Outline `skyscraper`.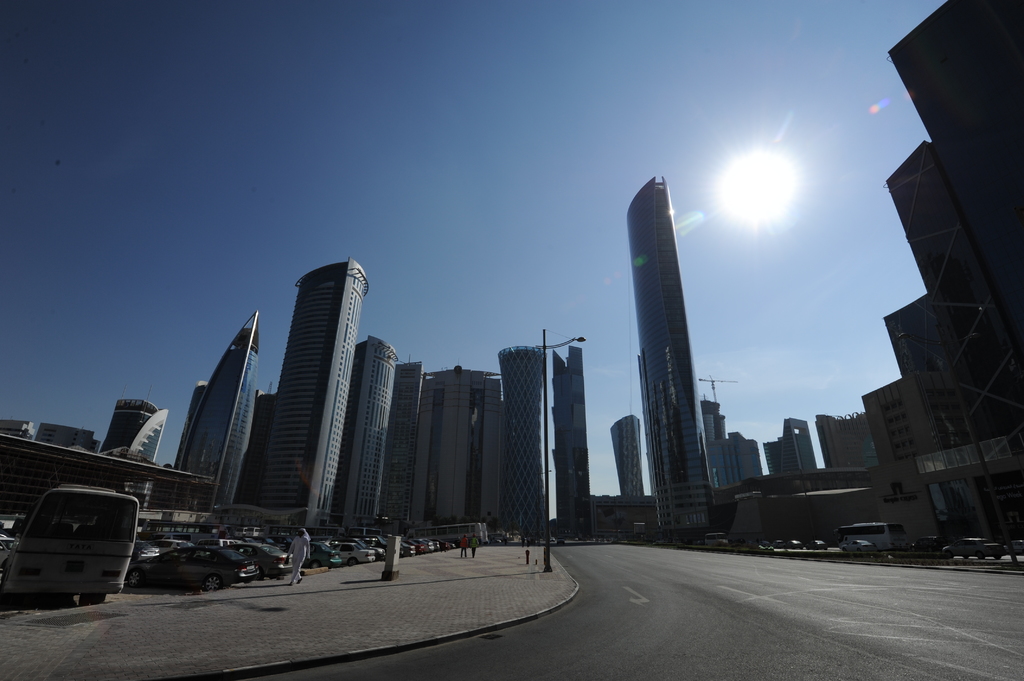
Outline: 546:343:593:538.
